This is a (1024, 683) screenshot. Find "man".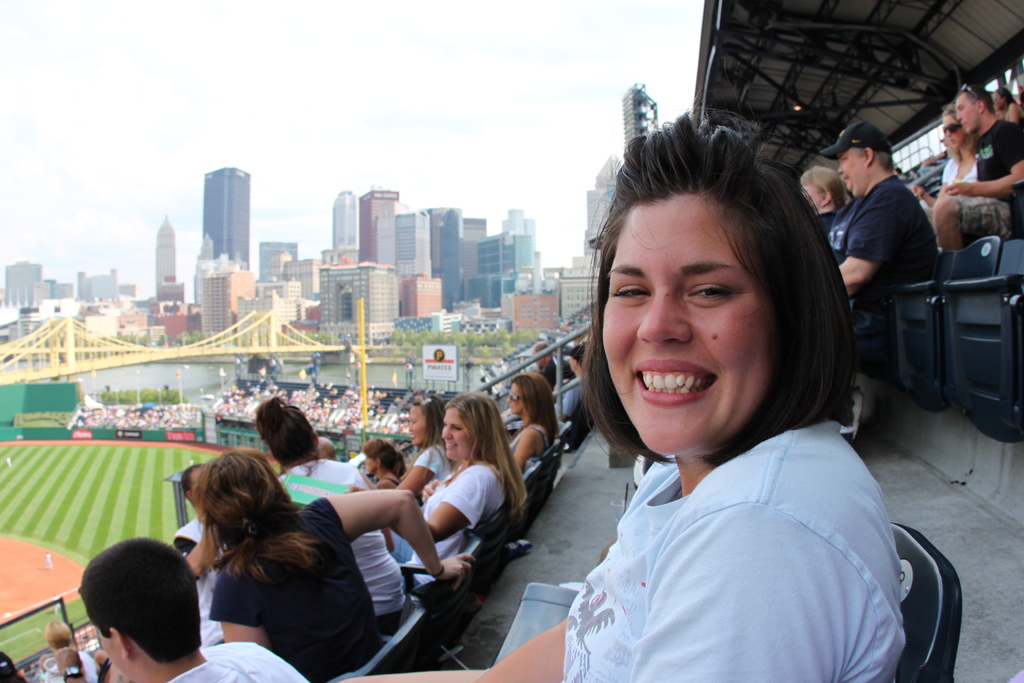
Bounding box: [x1=529, y1=340, x2=573, y2=392].
